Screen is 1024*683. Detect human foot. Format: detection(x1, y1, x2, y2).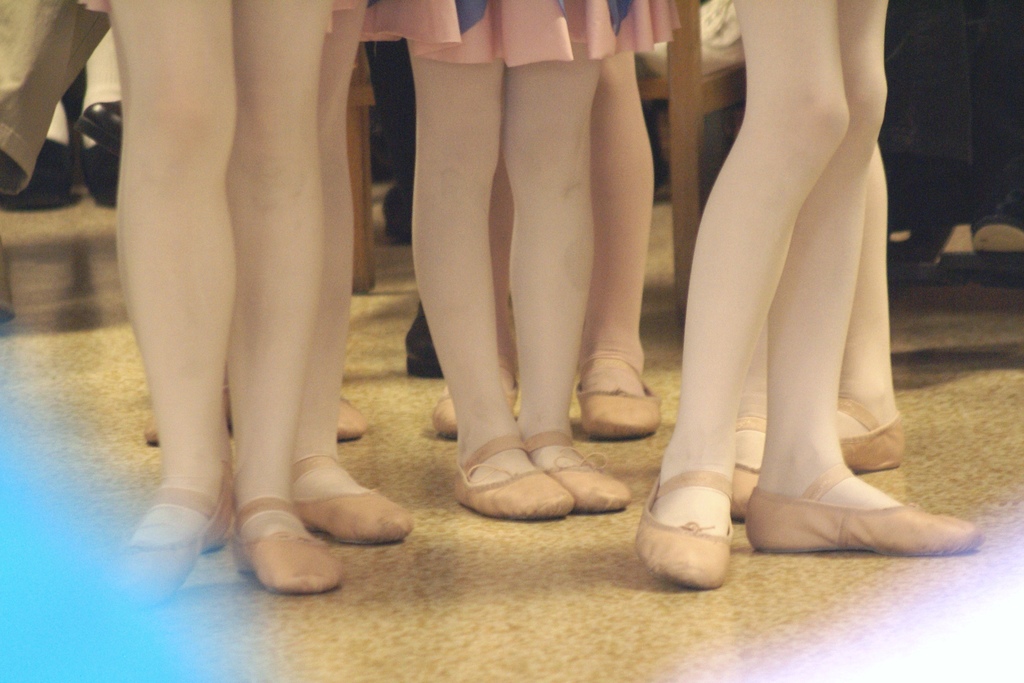
detection(742, 447, 985, 555).
